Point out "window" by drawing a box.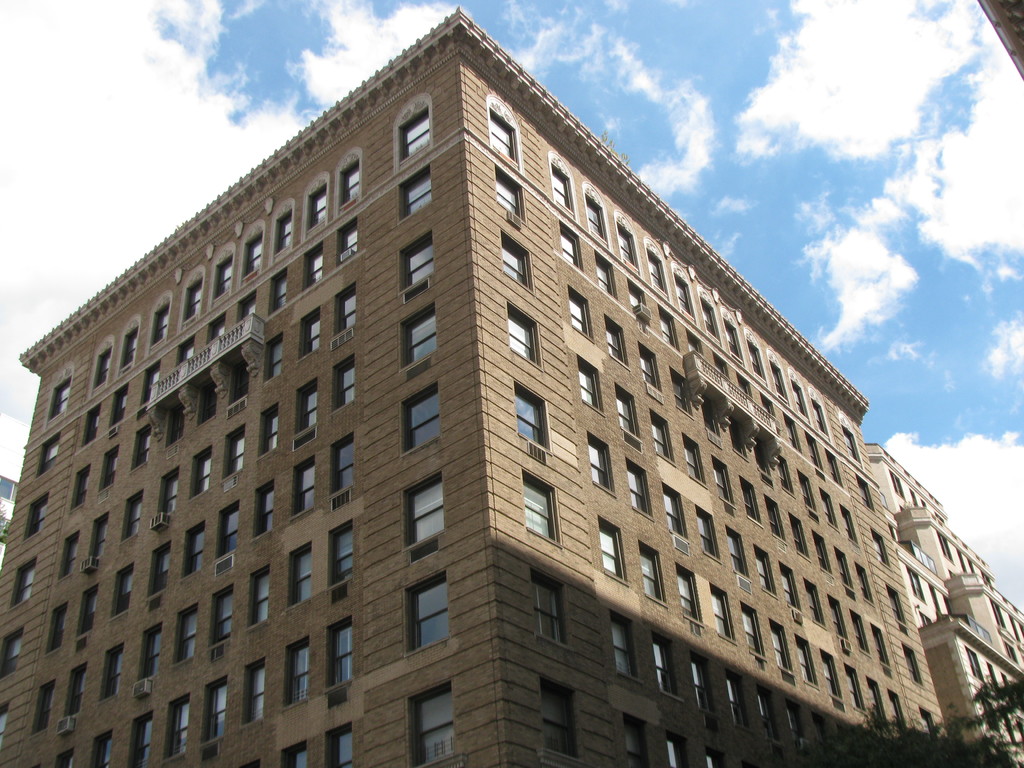
x1=146 y1=367 x2=157 y2=406.
